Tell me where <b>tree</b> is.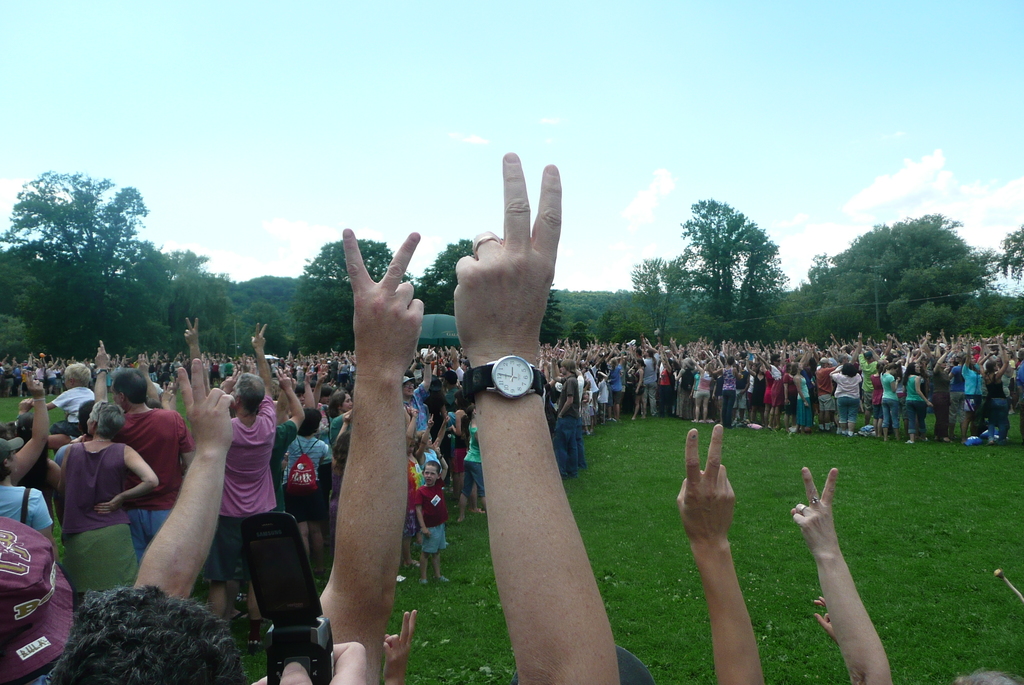
<b>tree</b> is at 735 234 790 337.
